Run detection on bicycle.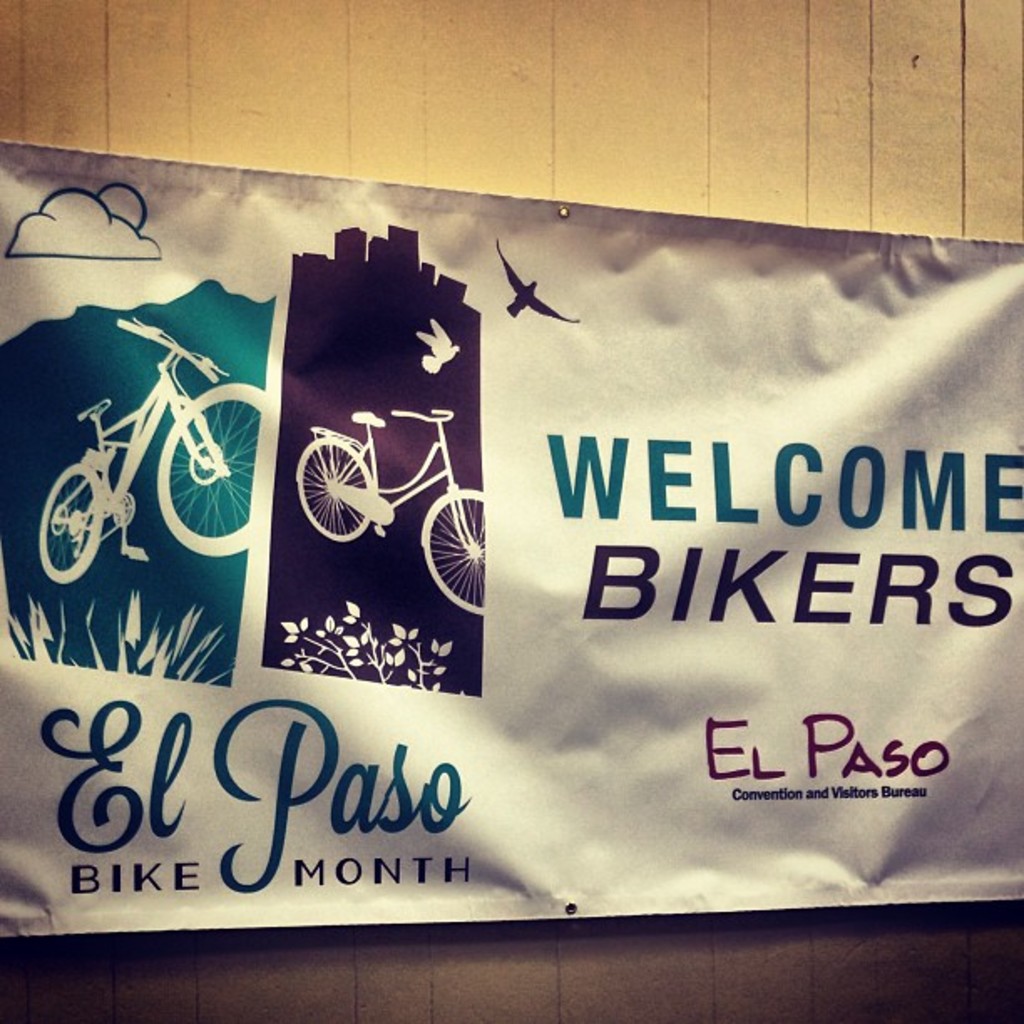
Result: <box>25,316,269,592</box>.
